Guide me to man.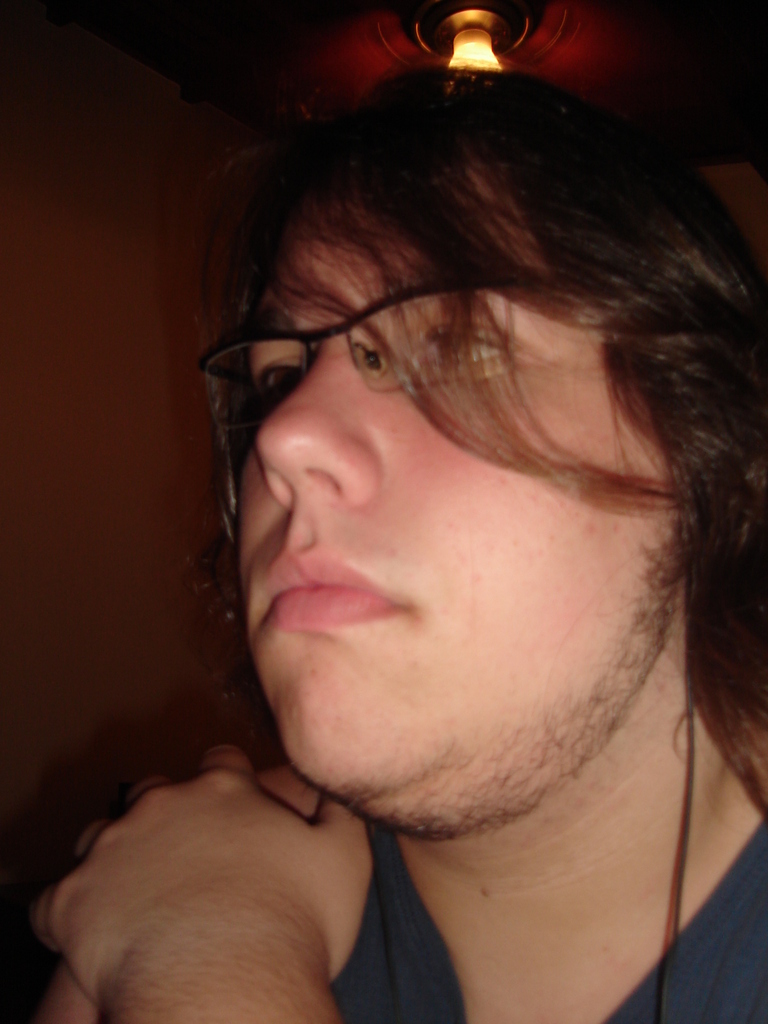
Guidance: (34, 50, 767, 1022).
